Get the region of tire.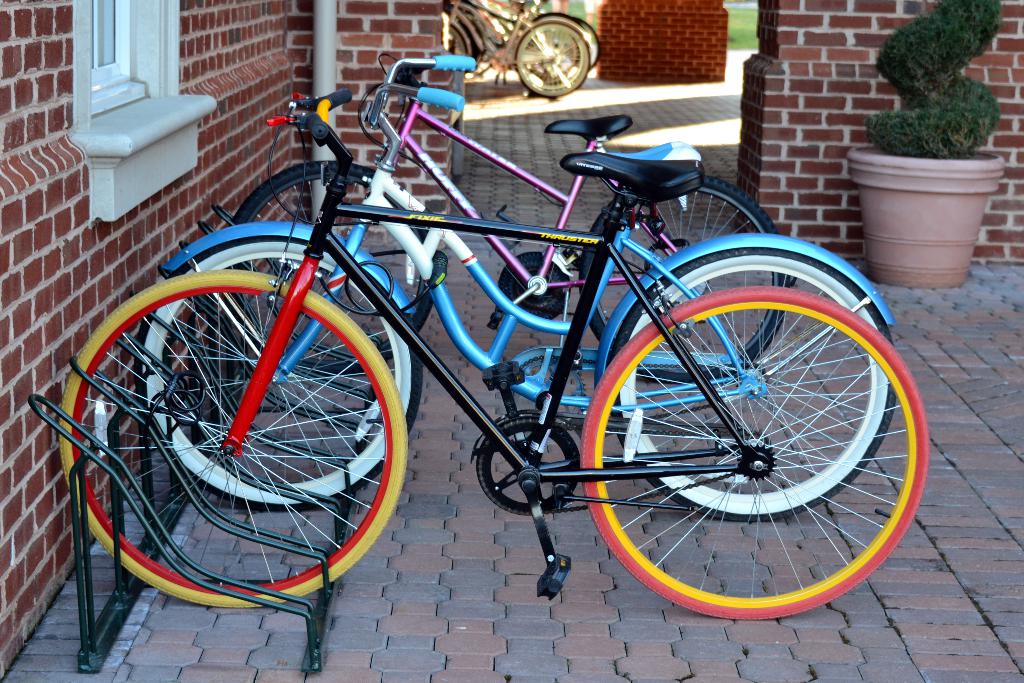
select_region(516, 16, 591, 100).
